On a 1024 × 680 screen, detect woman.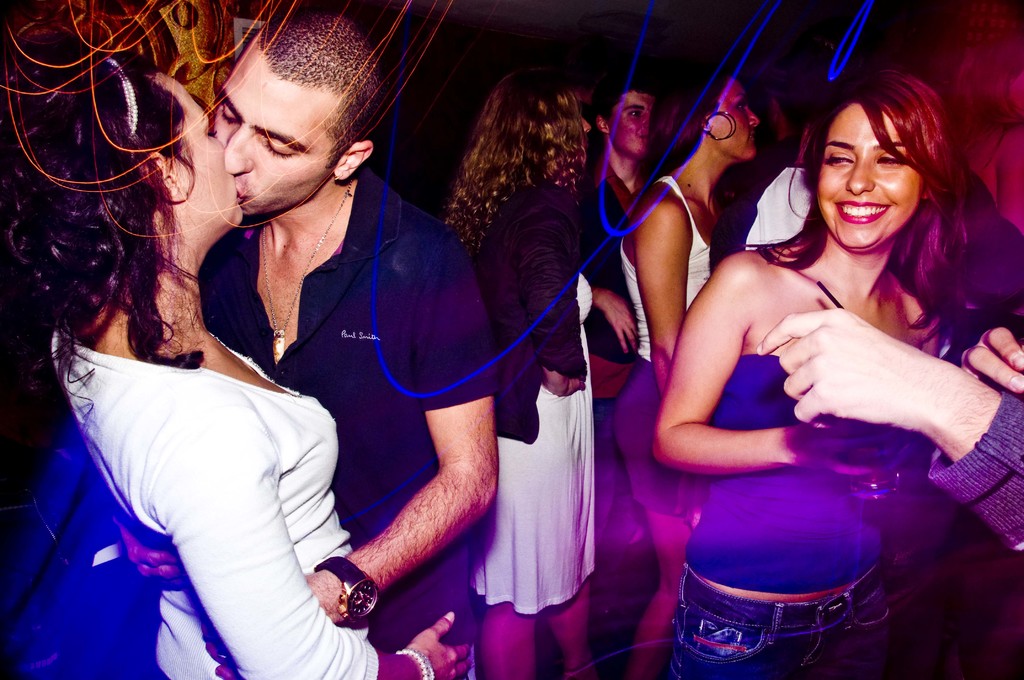
[x1=445, y1=63, x2=639, y2=679].
